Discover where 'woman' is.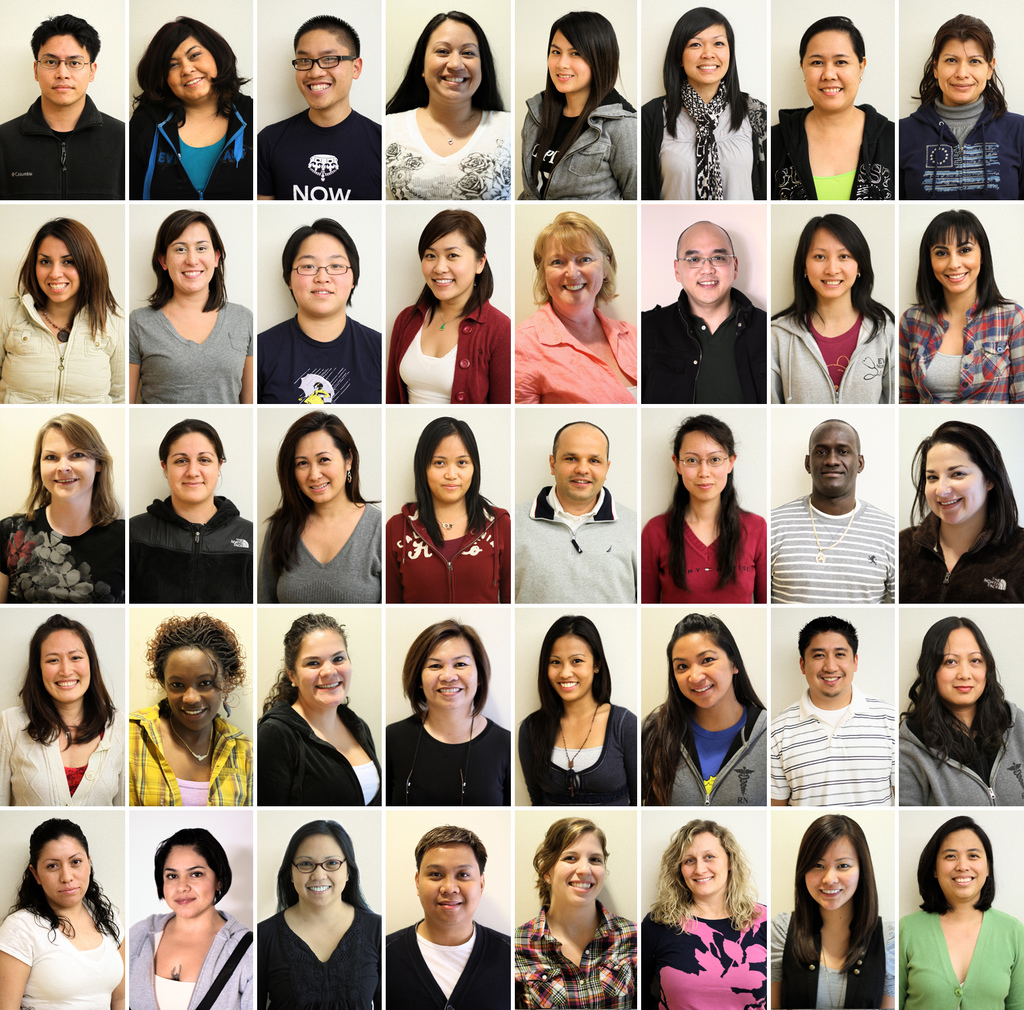
Discovered at {"x1": 390, "y1": 419, "x2": 512, "y2": 610}.
